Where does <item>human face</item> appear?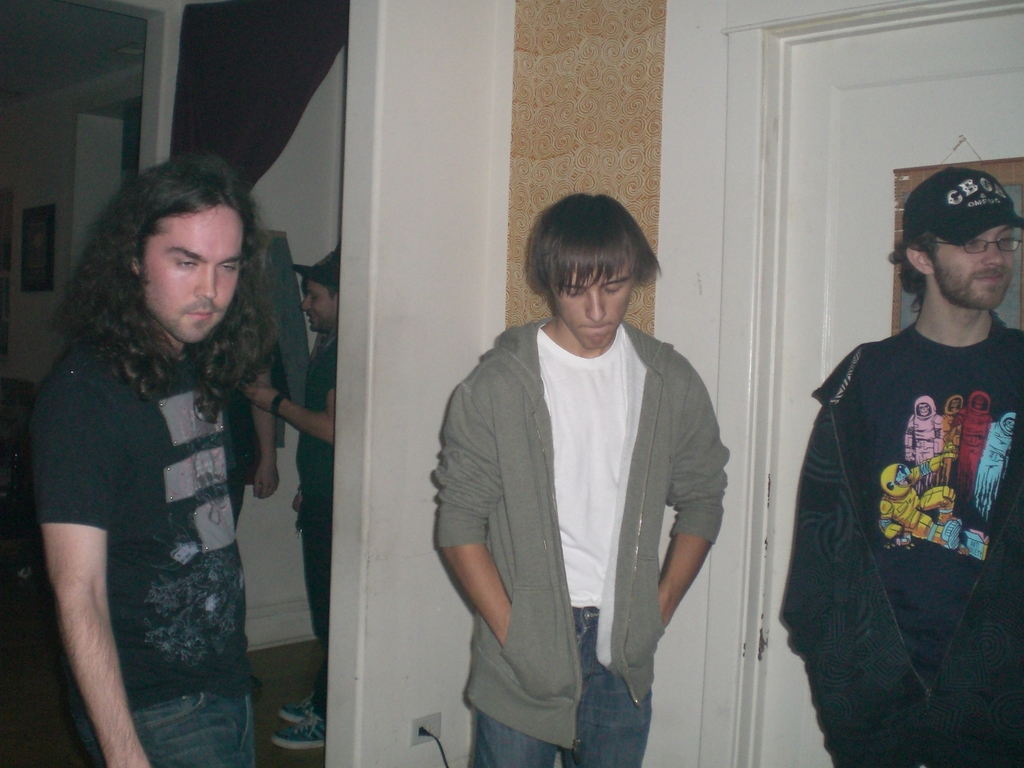
Appears at (142,204,246,343).
